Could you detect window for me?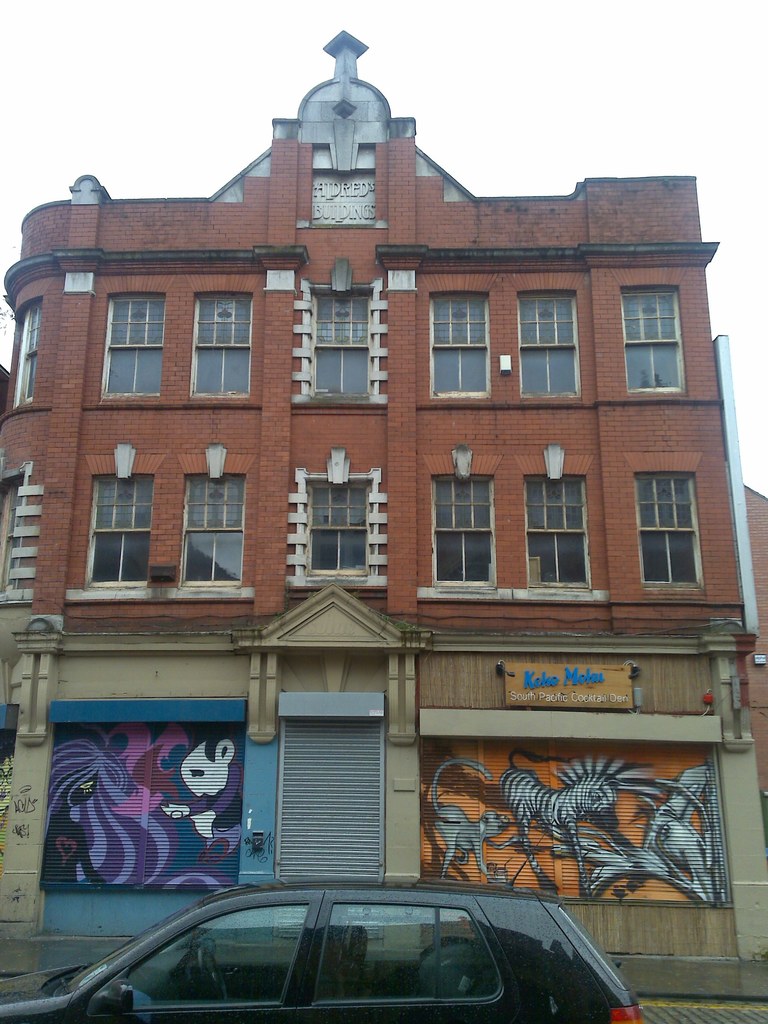
Detection result: <region>91, 281, 177, 404</region>.
